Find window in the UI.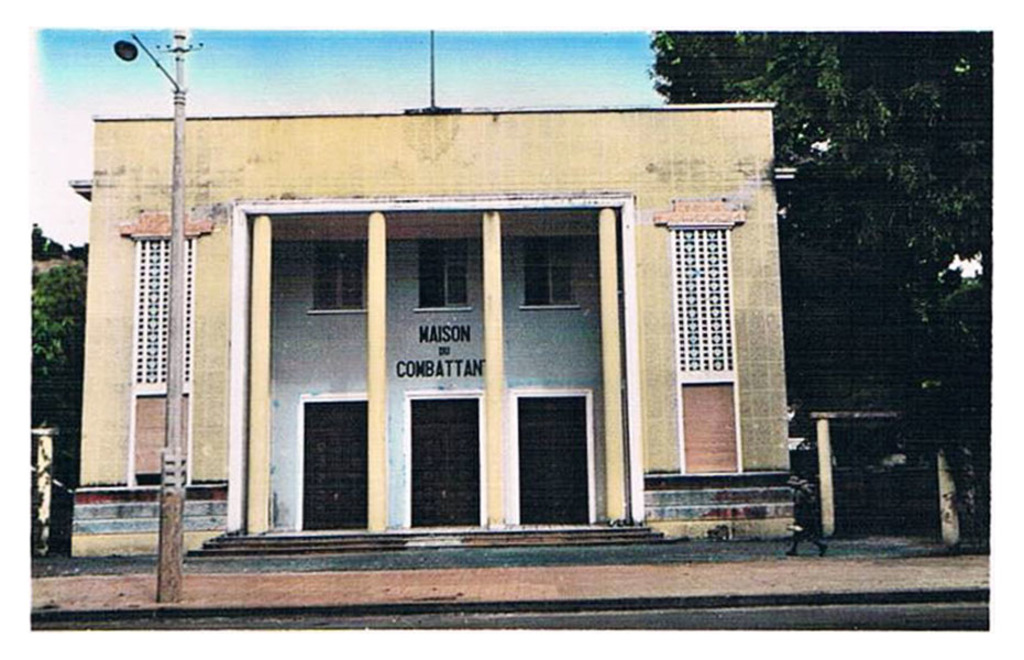
UI element at x1=521, y1=241, x2=581, y2=302.
